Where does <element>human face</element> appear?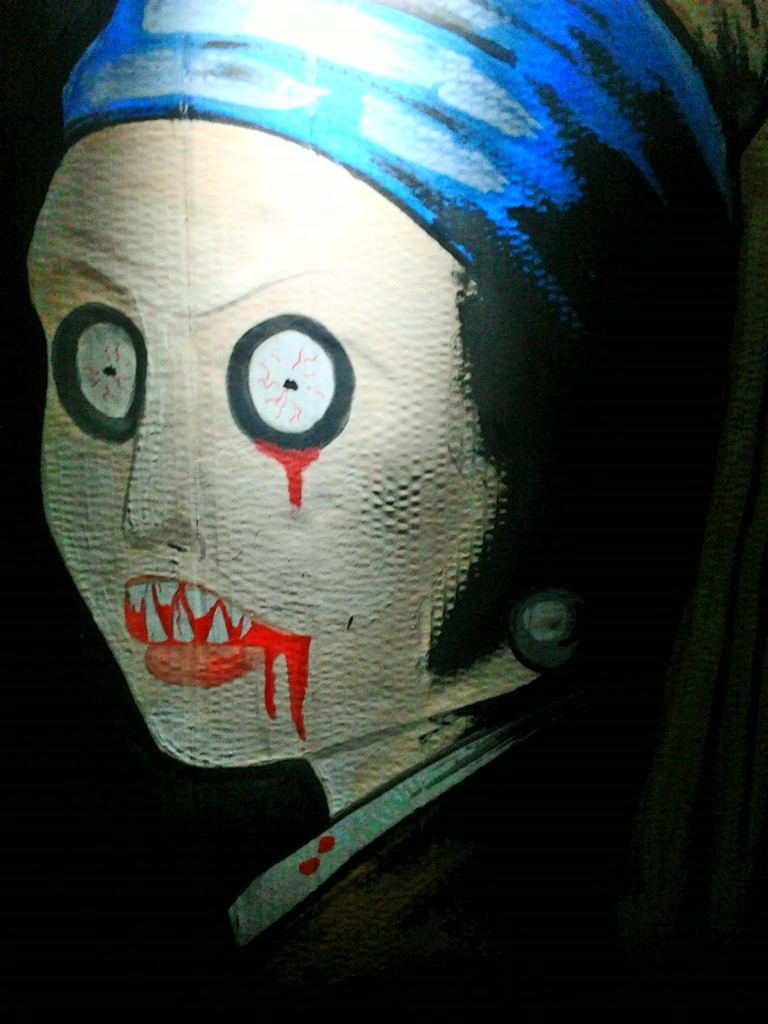
Appears at select_region(31, 123, 503, 767).
